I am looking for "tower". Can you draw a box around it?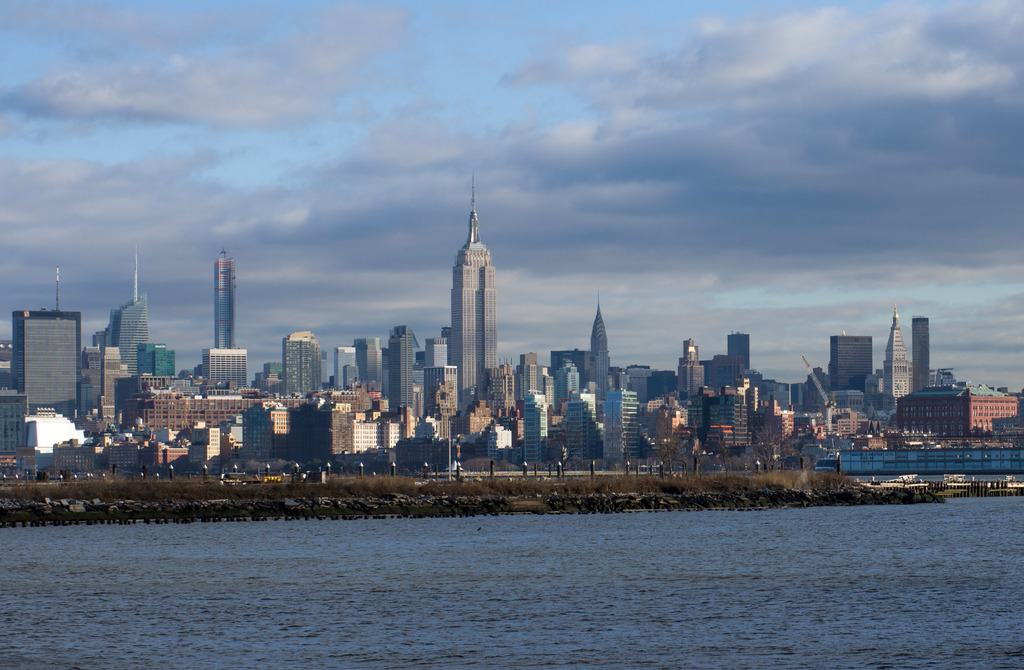
Sure, the bounding box is (left=724, top=331, right=748, bottom=368).
